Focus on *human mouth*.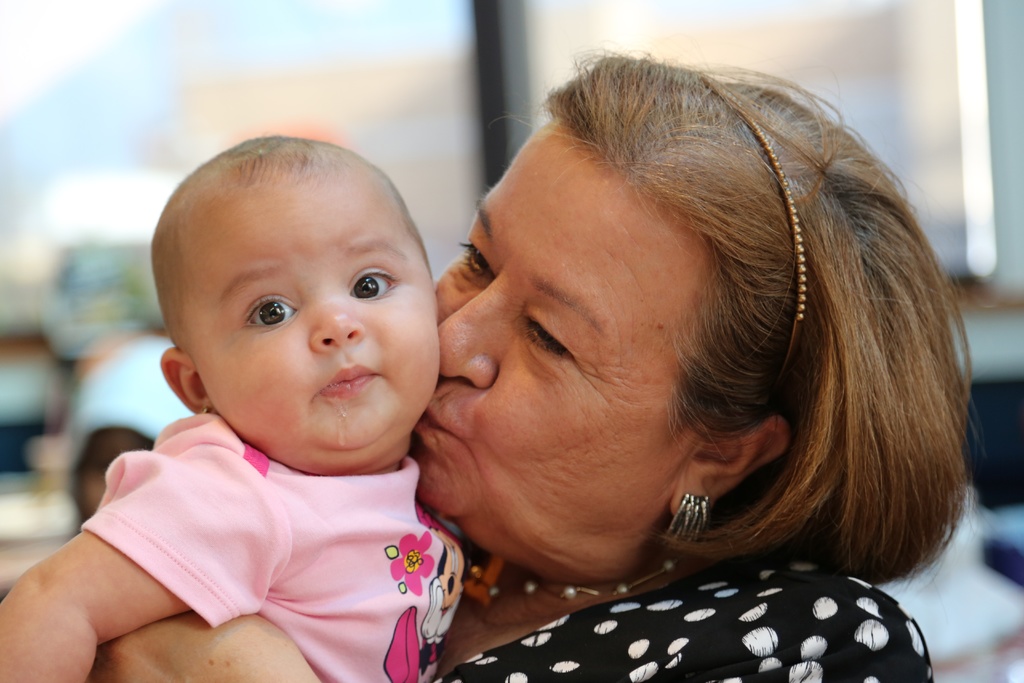
Focused at (left=413, top=395, right=465, bottom=462).
